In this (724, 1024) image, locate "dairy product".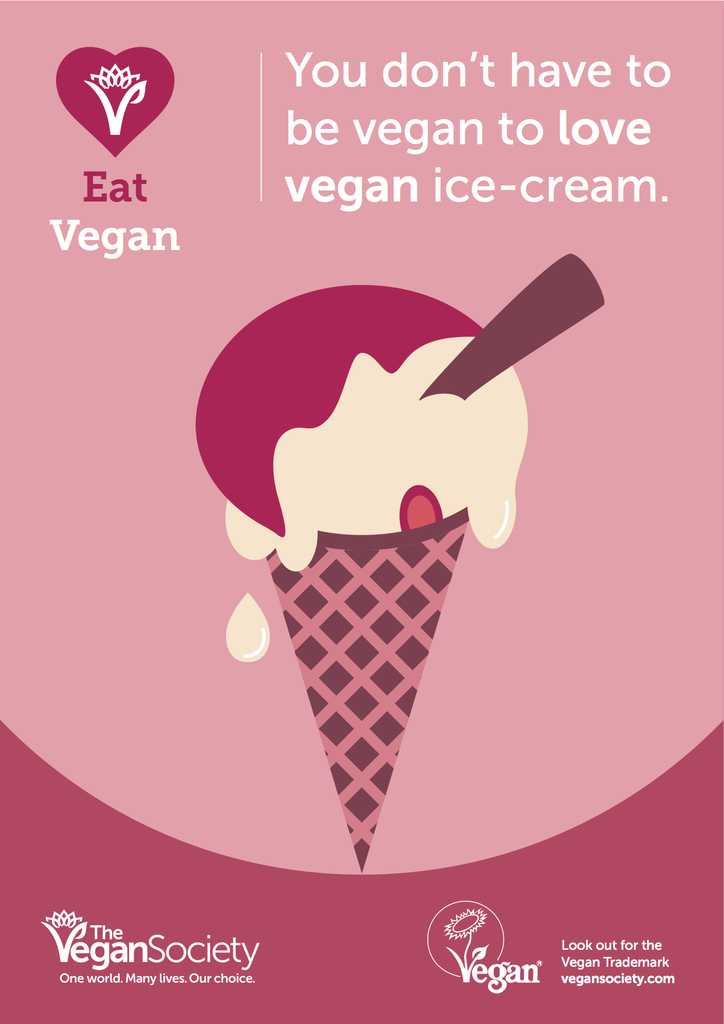
Bounding box: rect(216, 340, 530, 577).
